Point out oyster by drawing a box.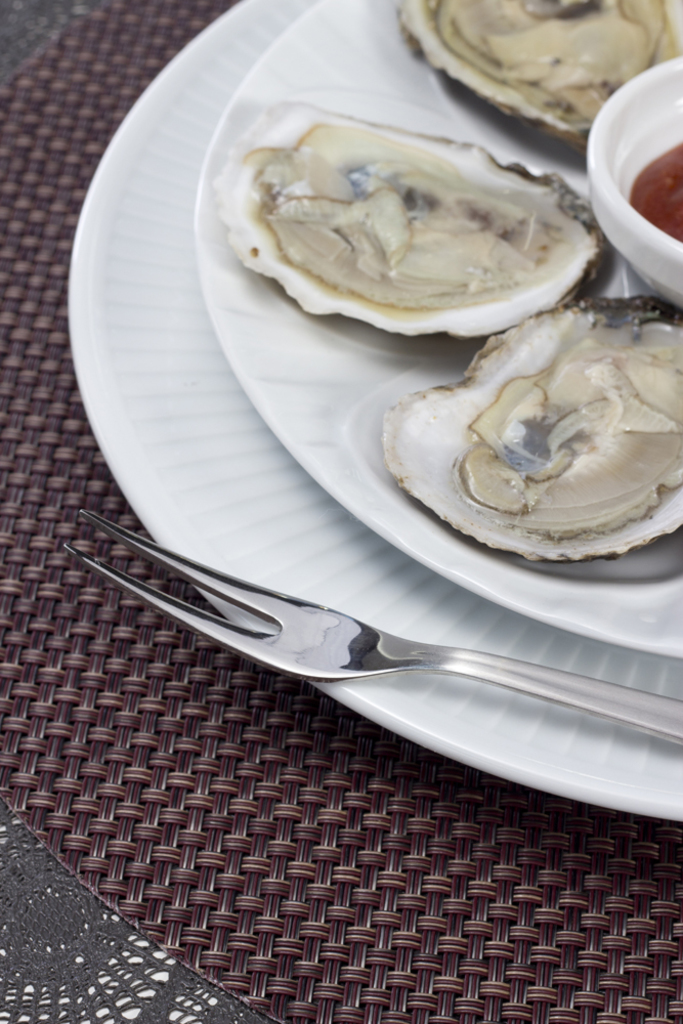
<region>217, 96, 612, 331</region>.
